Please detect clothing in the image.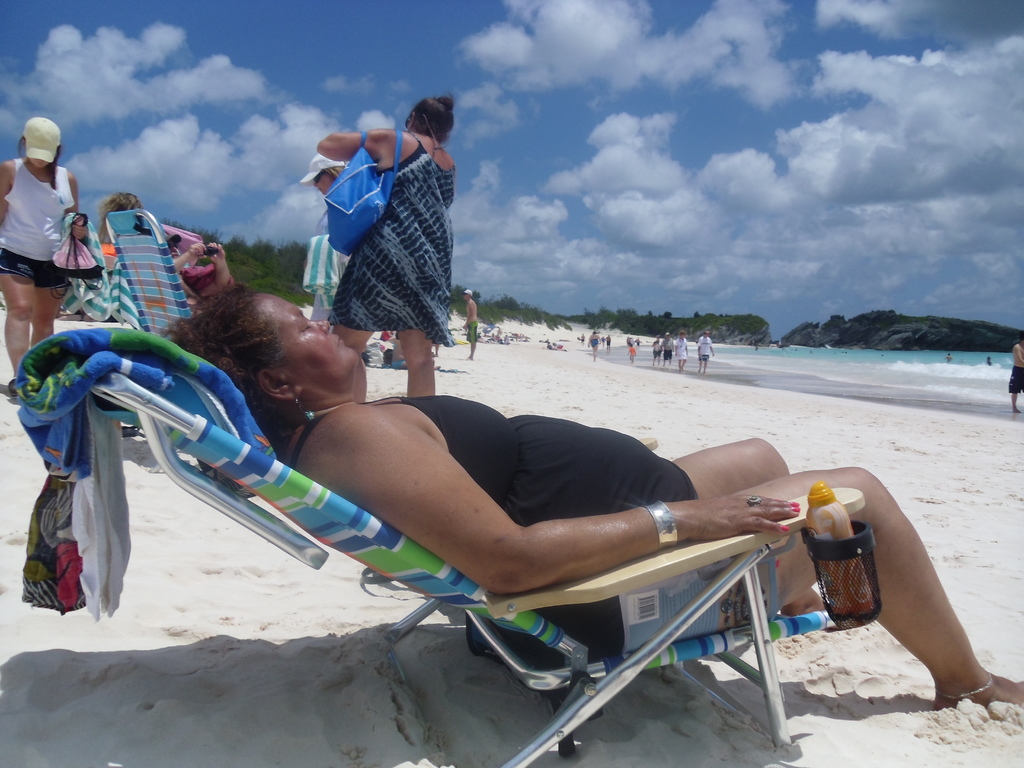
579 336 584 344.
